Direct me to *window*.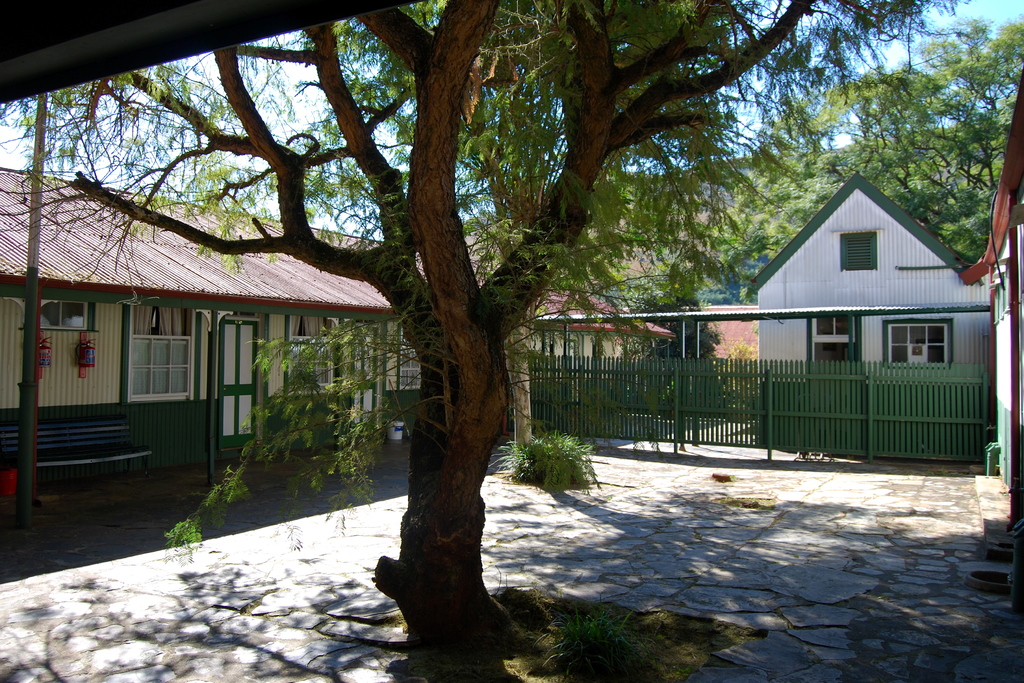
Direction: <box>396,330,424,386</box>.
